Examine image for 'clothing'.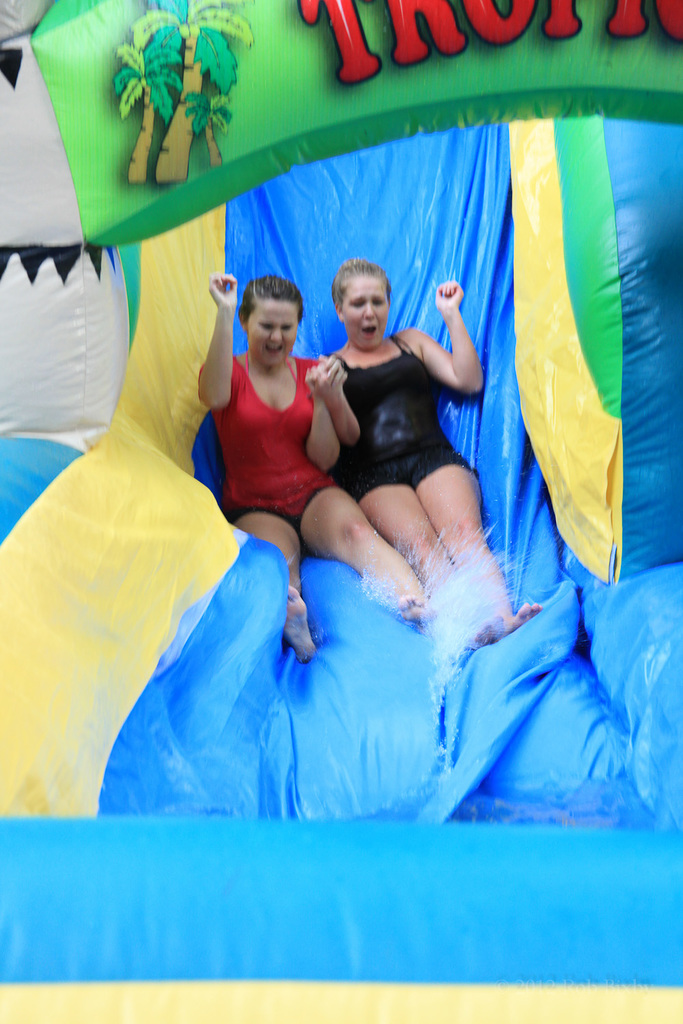
Examination result: bbox=[331, 337, 470, 505].
